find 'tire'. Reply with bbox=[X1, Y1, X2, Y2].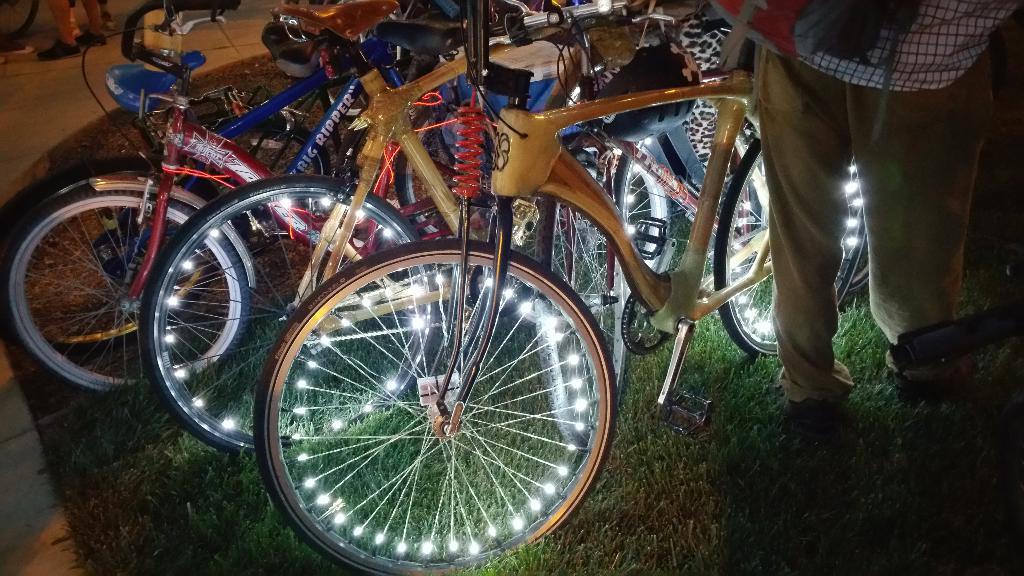
bbox=[0, 0, 41, 44].
